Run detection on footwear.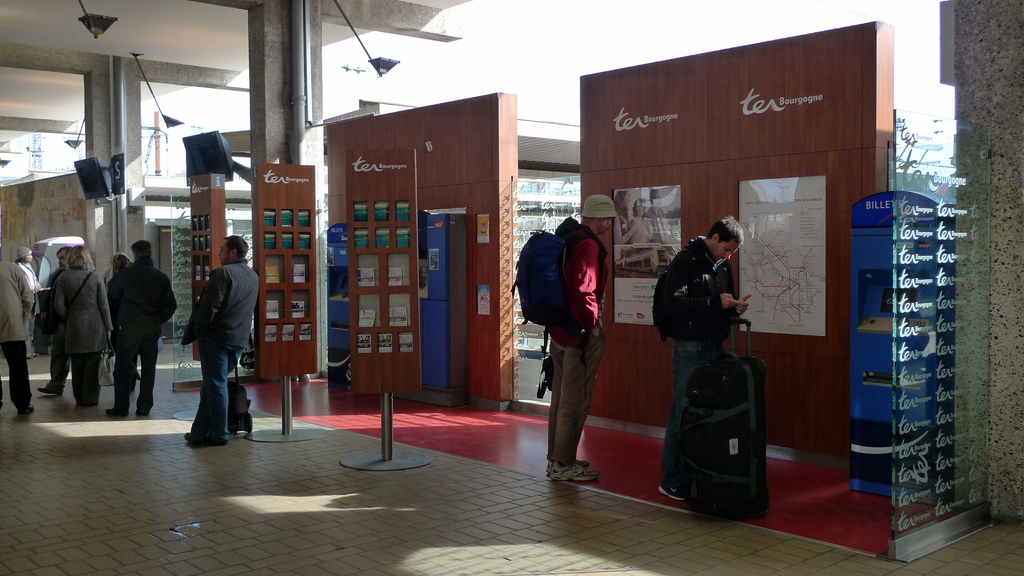
Result: pyautogui.locateOnScreen(108, 404, 127, 419).
